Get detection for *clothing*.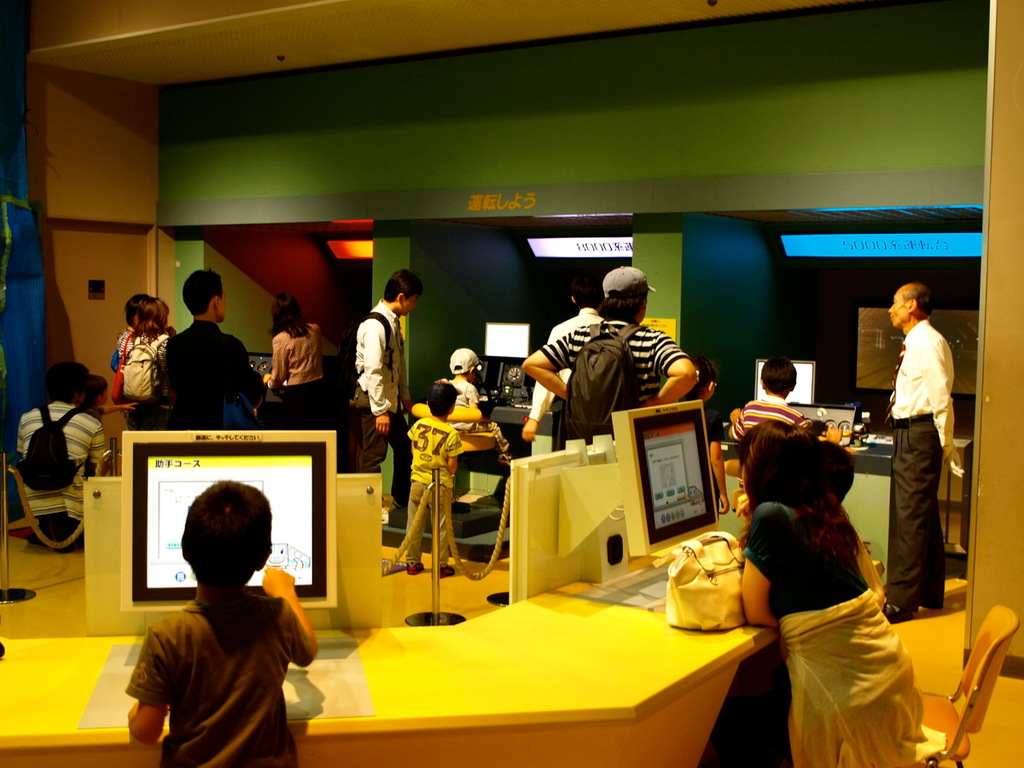
Detection: [732, 394, 810, 432].
